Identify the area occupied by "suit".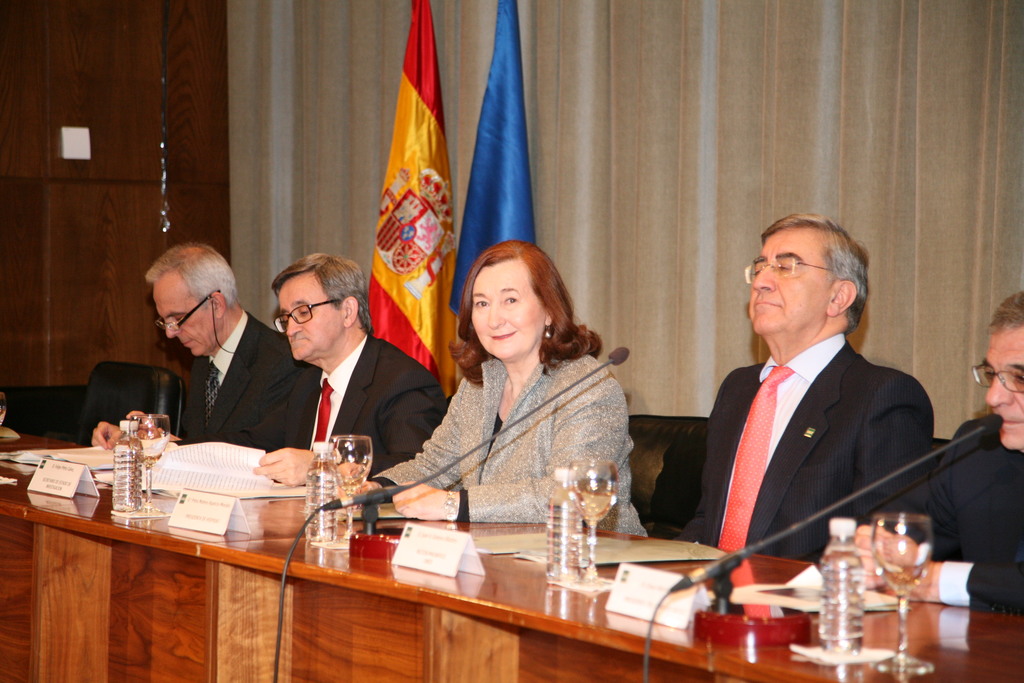
Area: [667,333,937,566].
